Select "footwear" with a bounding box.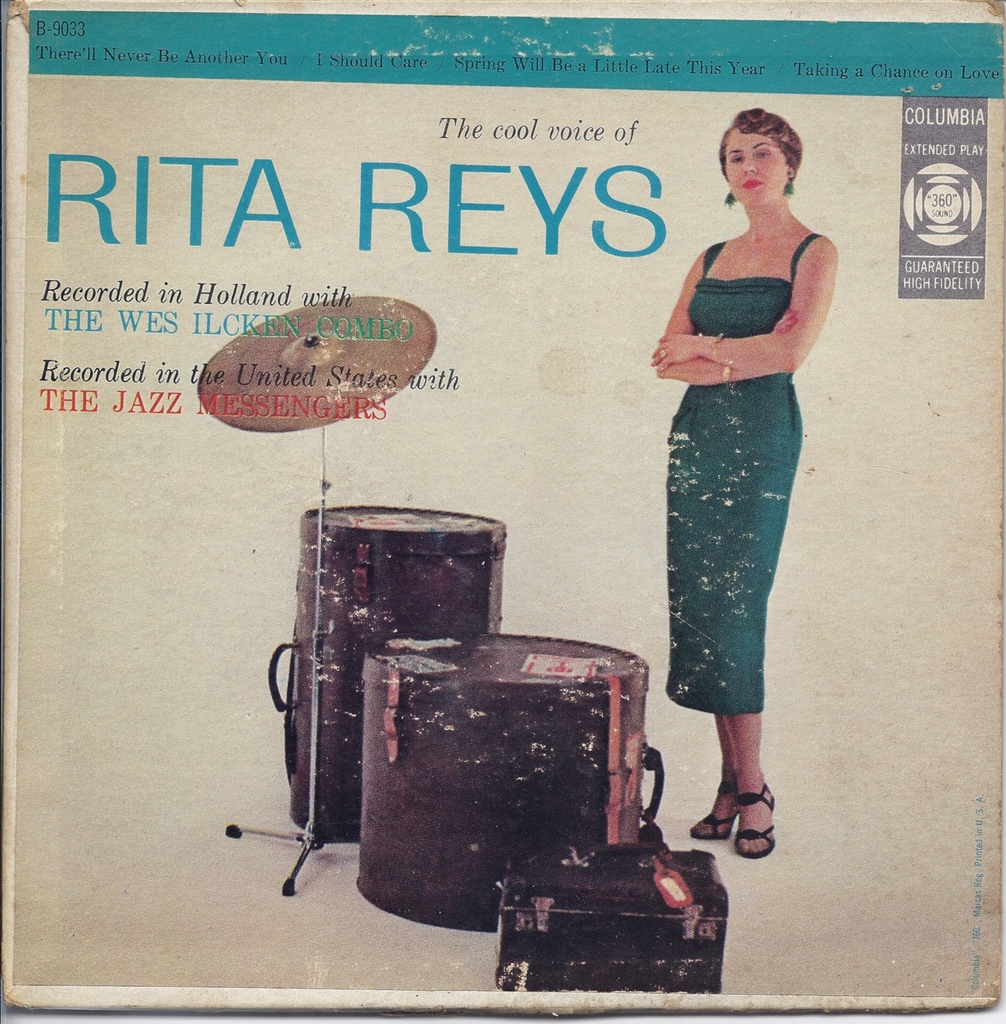
(698, 777, 793, 876).
